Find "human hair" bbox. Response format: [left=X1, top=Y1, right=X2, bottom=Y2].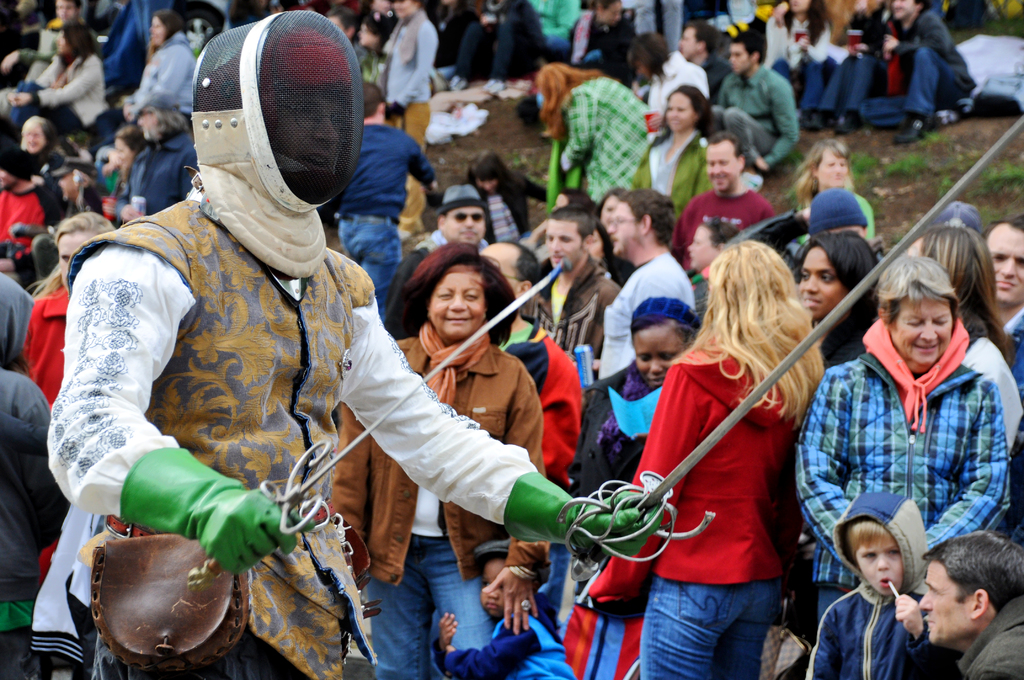
[left=59, top=20, right=101, bottom=72].
